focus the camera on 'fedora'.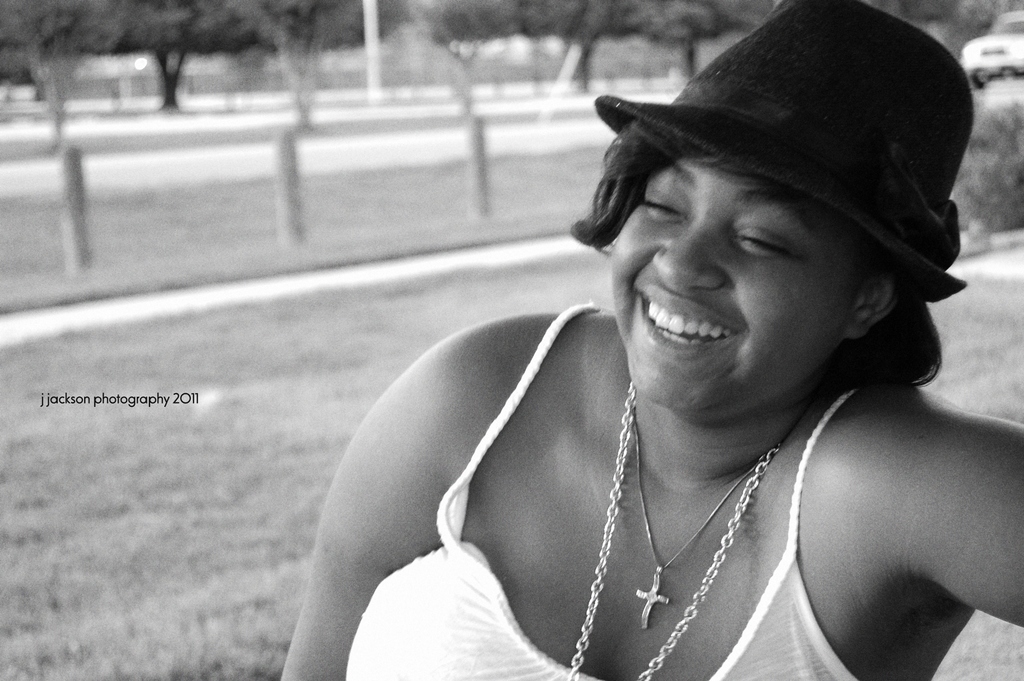
Focus region: BBox(596, 0, 971, 299).
